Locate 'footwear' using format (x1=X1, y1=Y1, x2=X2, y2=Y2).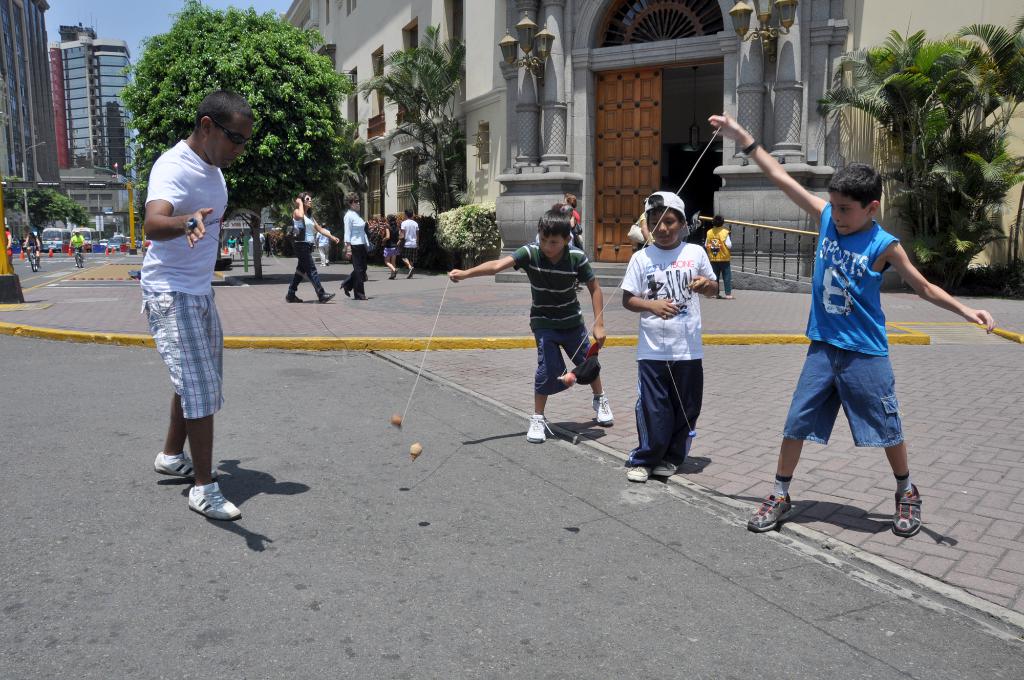
(x1=391, y1=264, x2=399, y2=280).
